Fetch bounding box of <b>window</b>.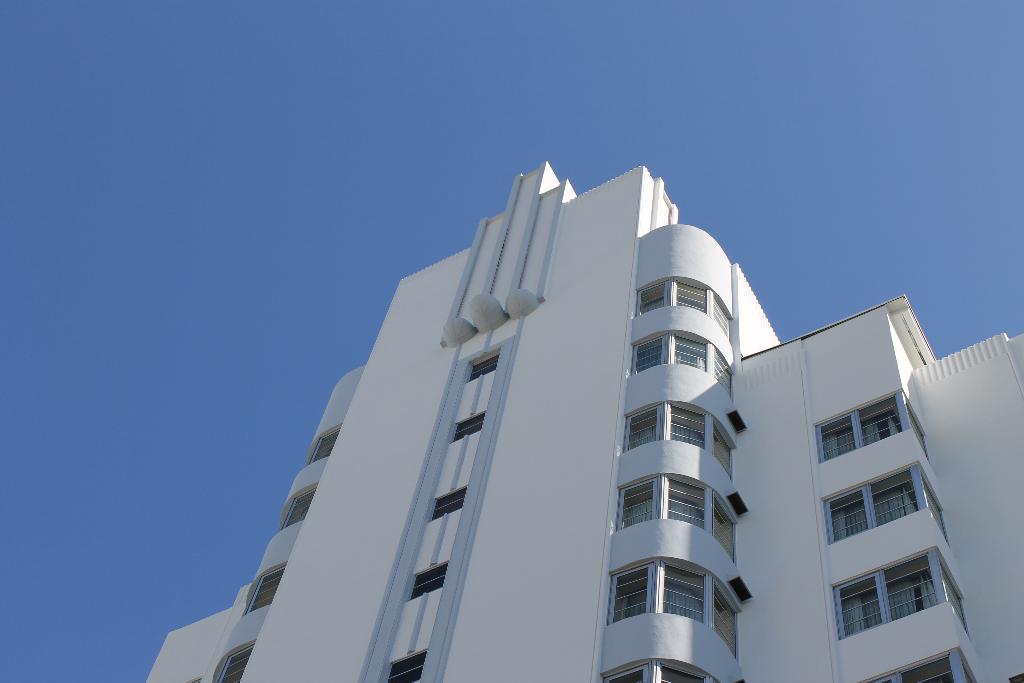
Bbox: pyautogui.locateOnScreen(381, 649, 429, 682).
